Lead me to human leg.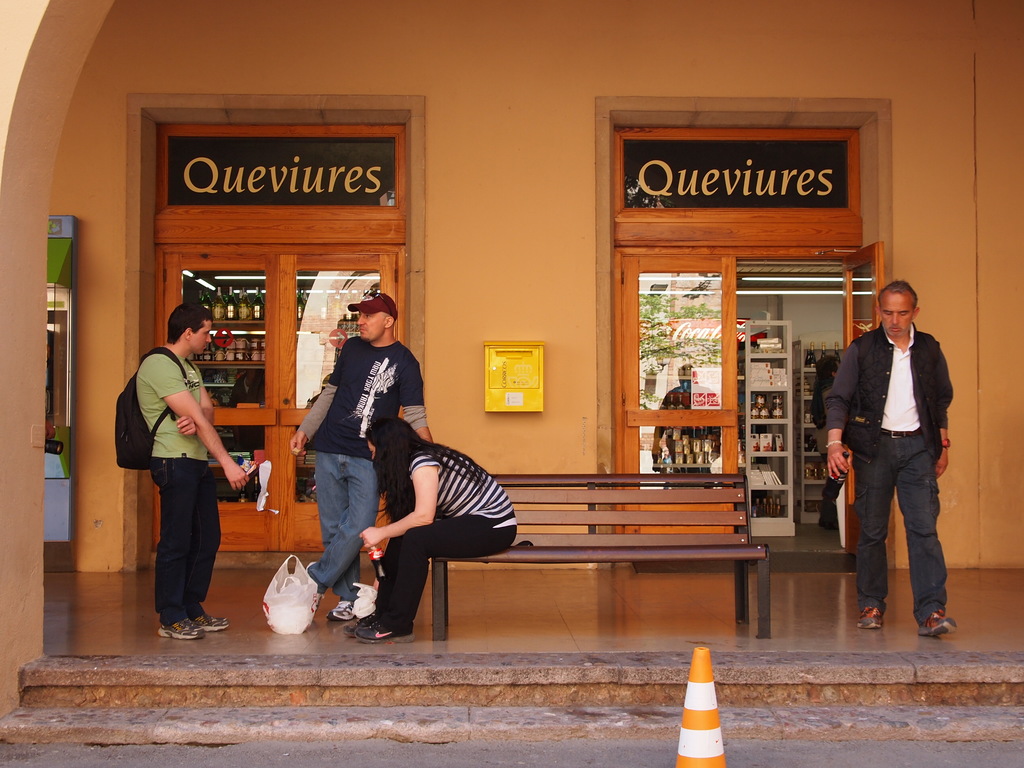
Lead to {"left": 338, "top": 522, "right": 506, "bottom": 642}.
